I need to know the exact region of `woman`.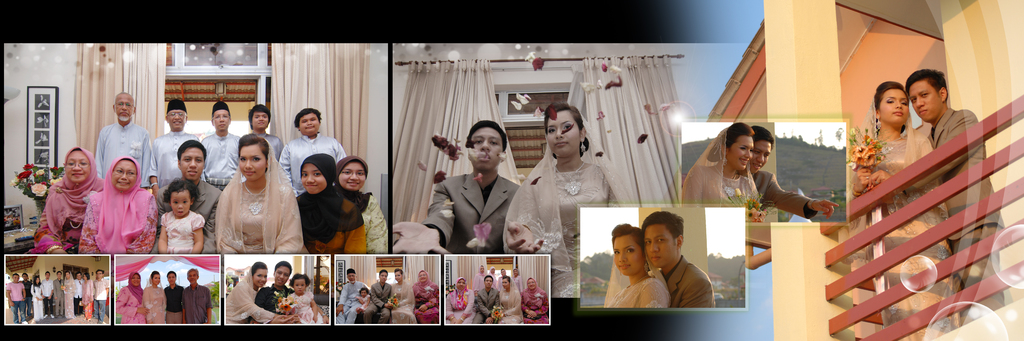
Region: [500,280,529,324].
